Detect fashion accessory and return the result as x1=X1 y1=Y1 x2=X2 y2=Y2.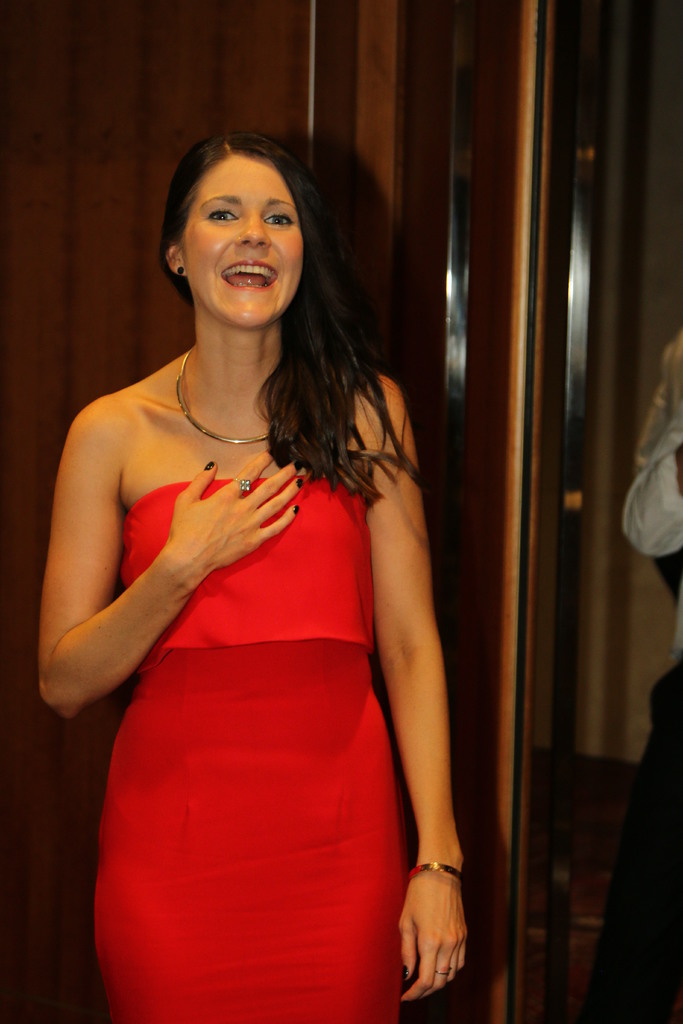
x1=400 y1=966 x2=407 y2=980.
